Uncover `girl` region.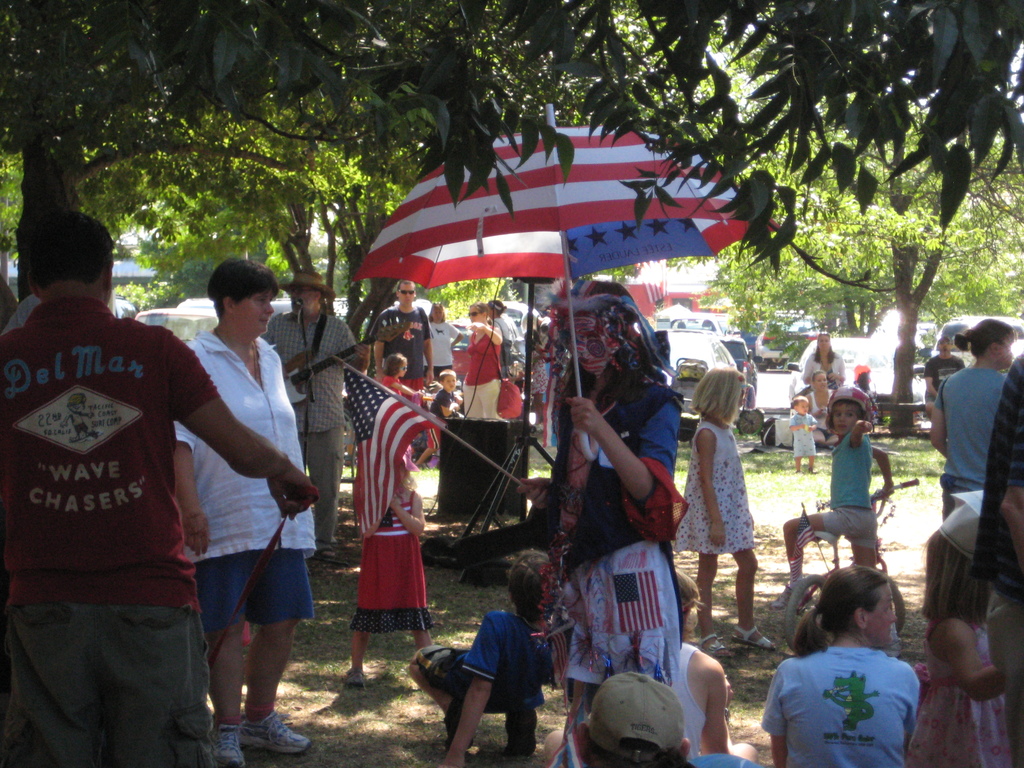
Uncovered: BBox(382, 352, 426, 468).
